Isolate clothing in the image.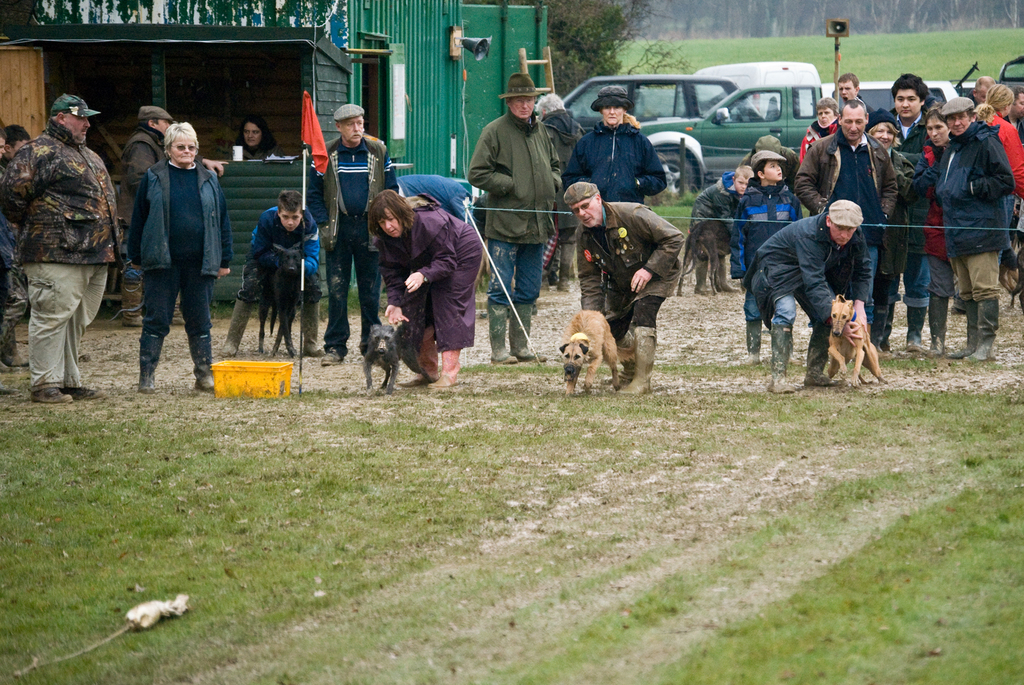
Isolated region: left=575, top=210, right=684, bottom=393.
